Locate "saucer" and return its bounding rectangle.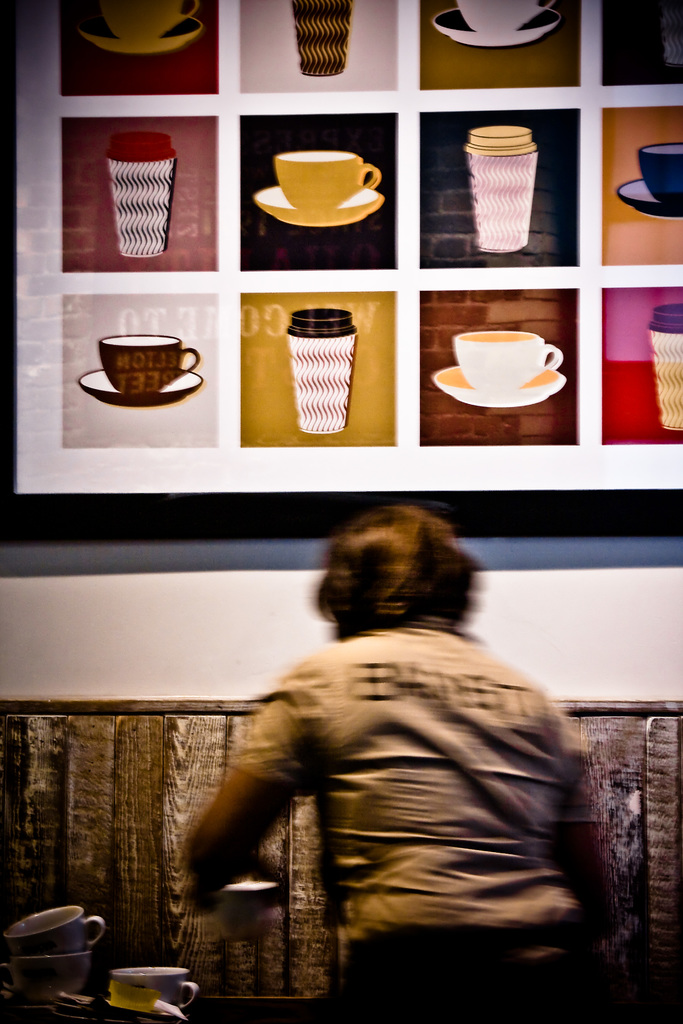
bbox=[430, 364, 567, 412].
